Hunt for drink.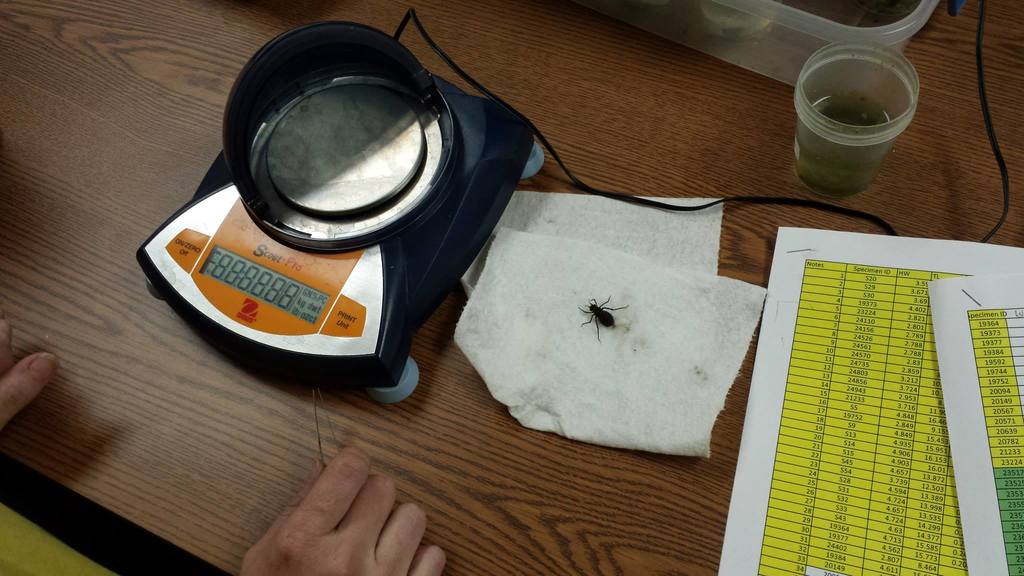
Hunted down at [792,61,911,184].
